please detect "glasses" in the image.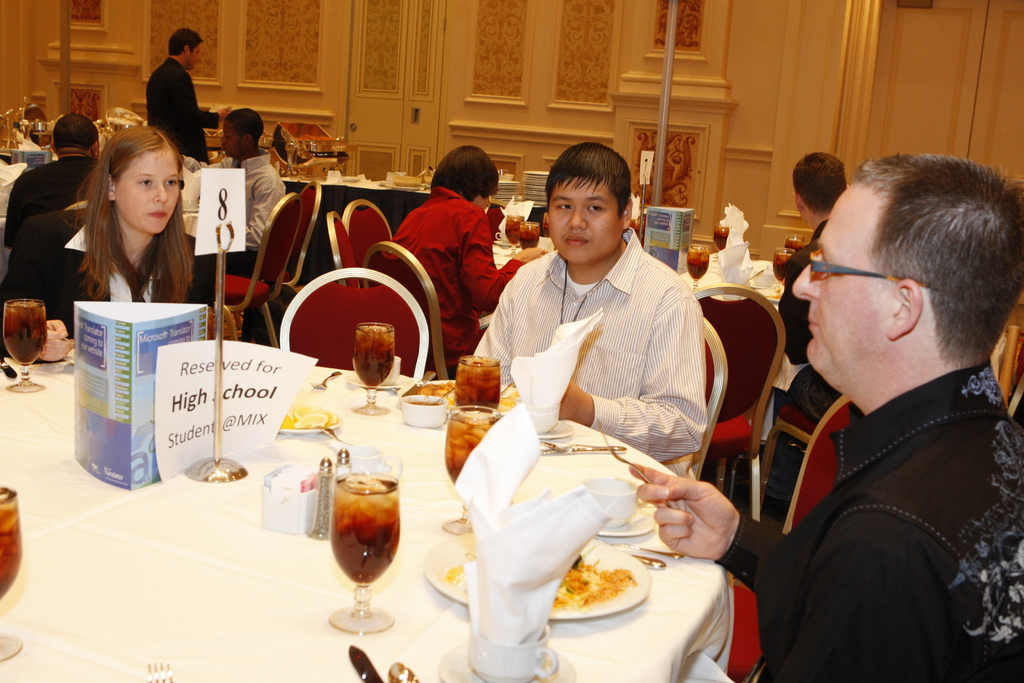
rect(801, 245, 919, 288).
